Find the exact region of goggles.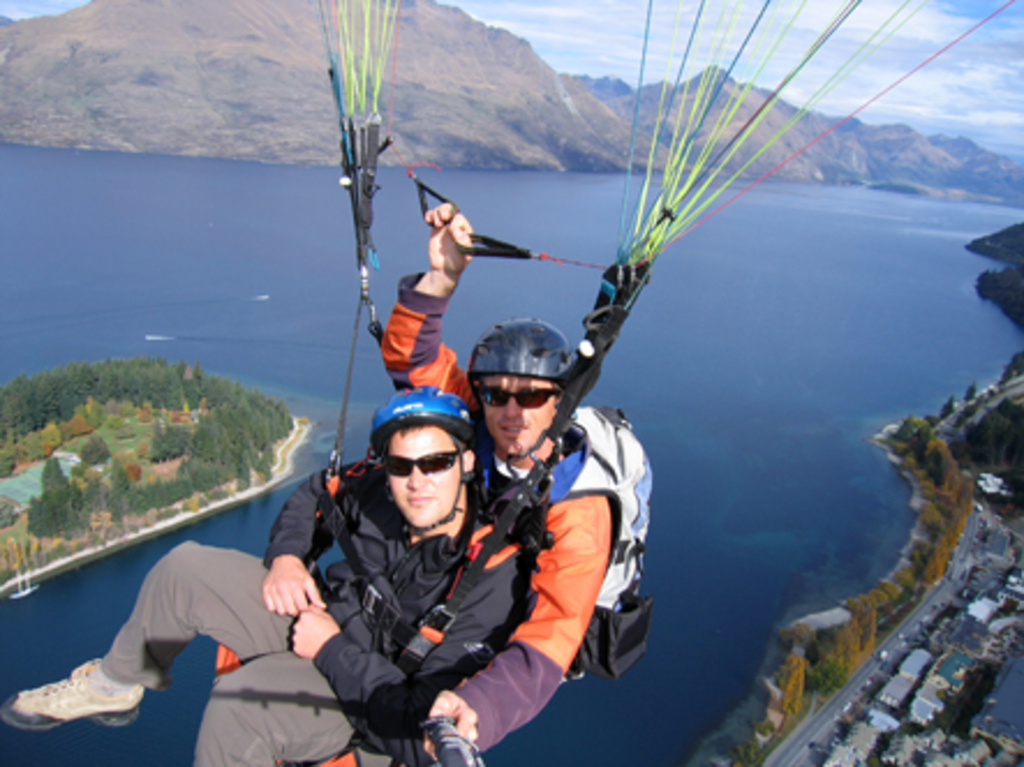
Exact region: 374,448,460,478.
